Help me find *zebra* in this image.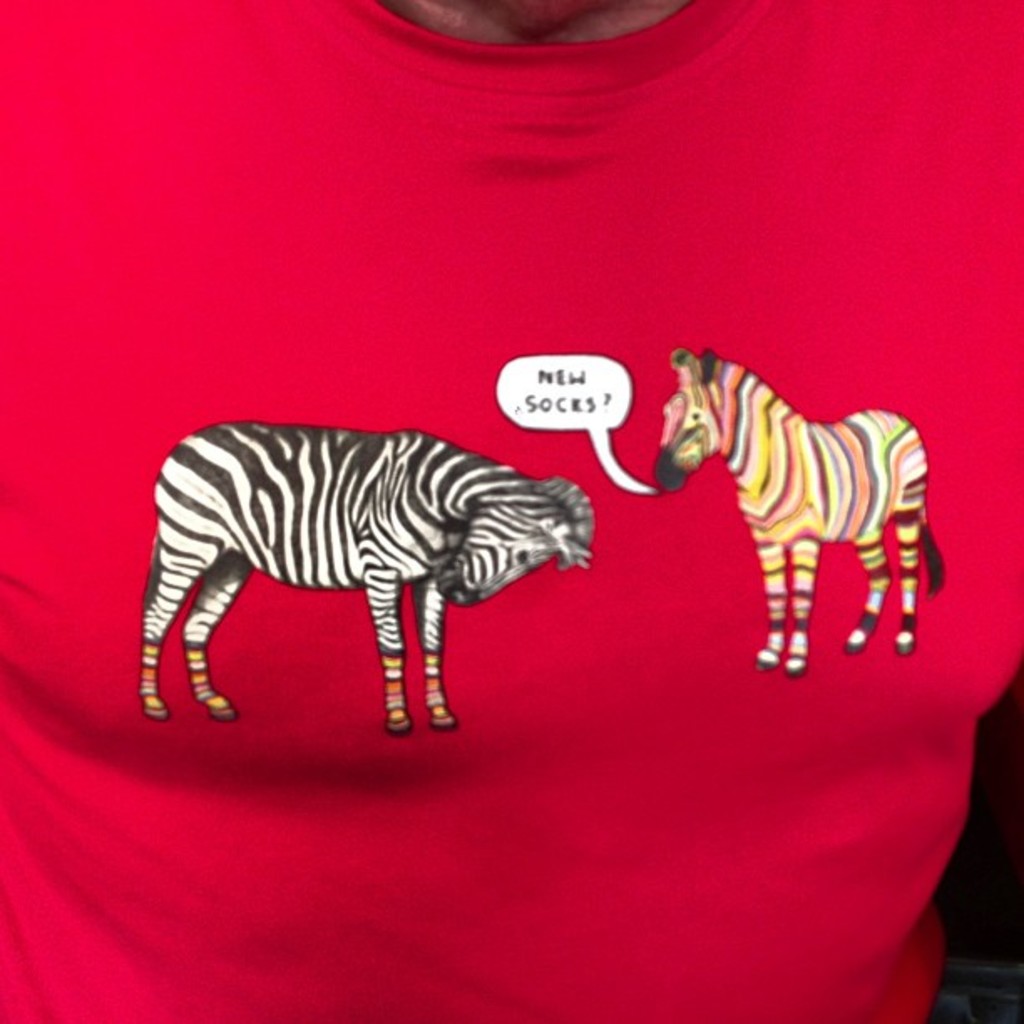
Found it: x1=646 y1=348 x2=949 y2=679.
